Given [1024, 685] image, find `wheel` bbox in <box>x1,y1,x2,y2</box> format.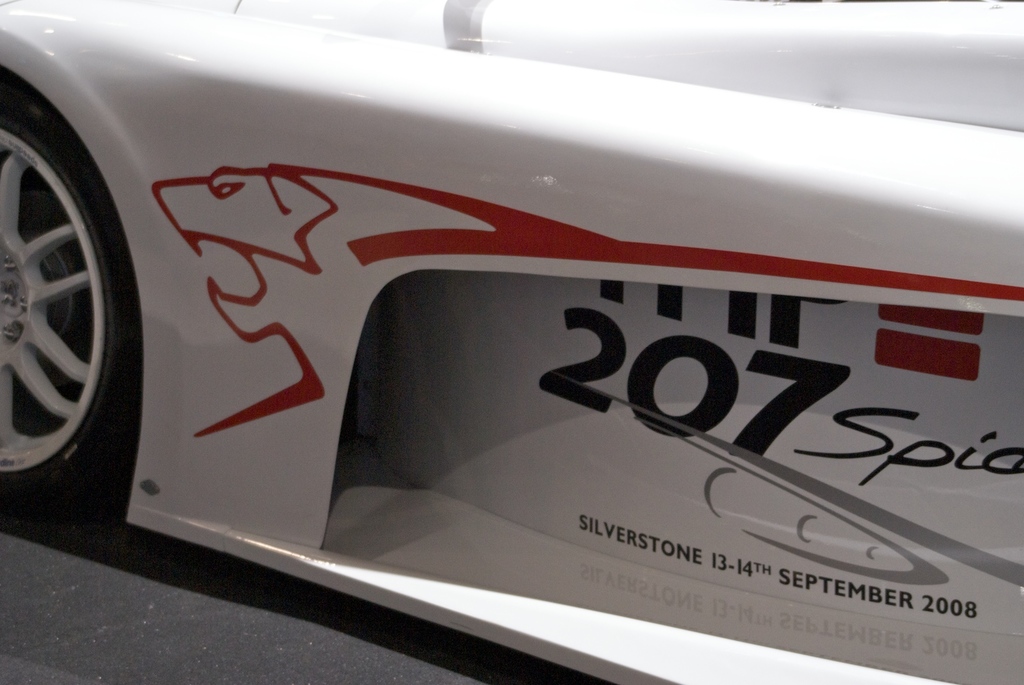
<box>0,103,131,520</box>.
